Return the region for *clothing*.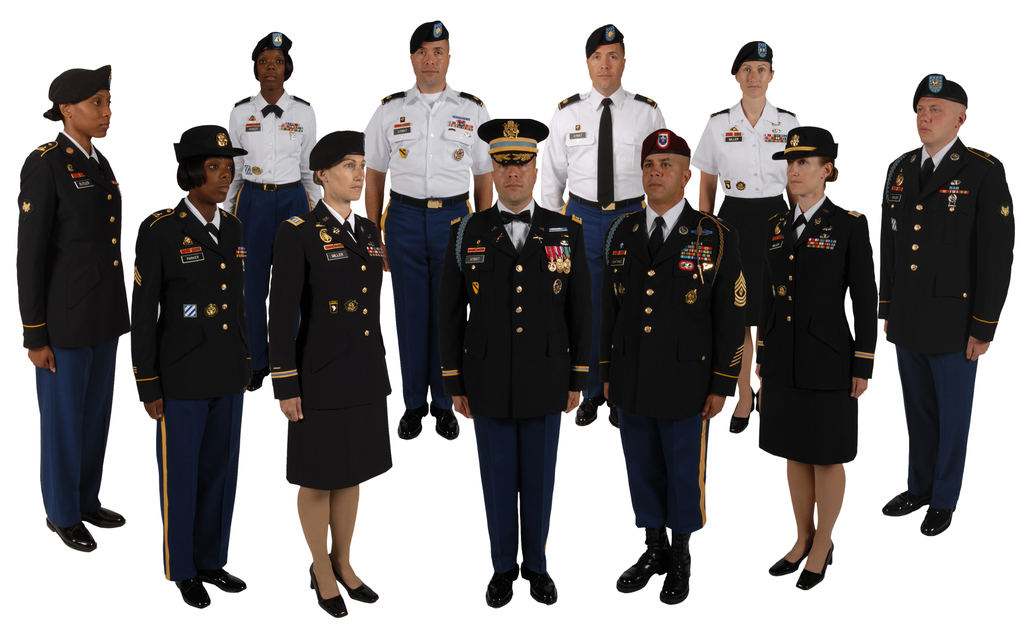
749,193,879,467.
